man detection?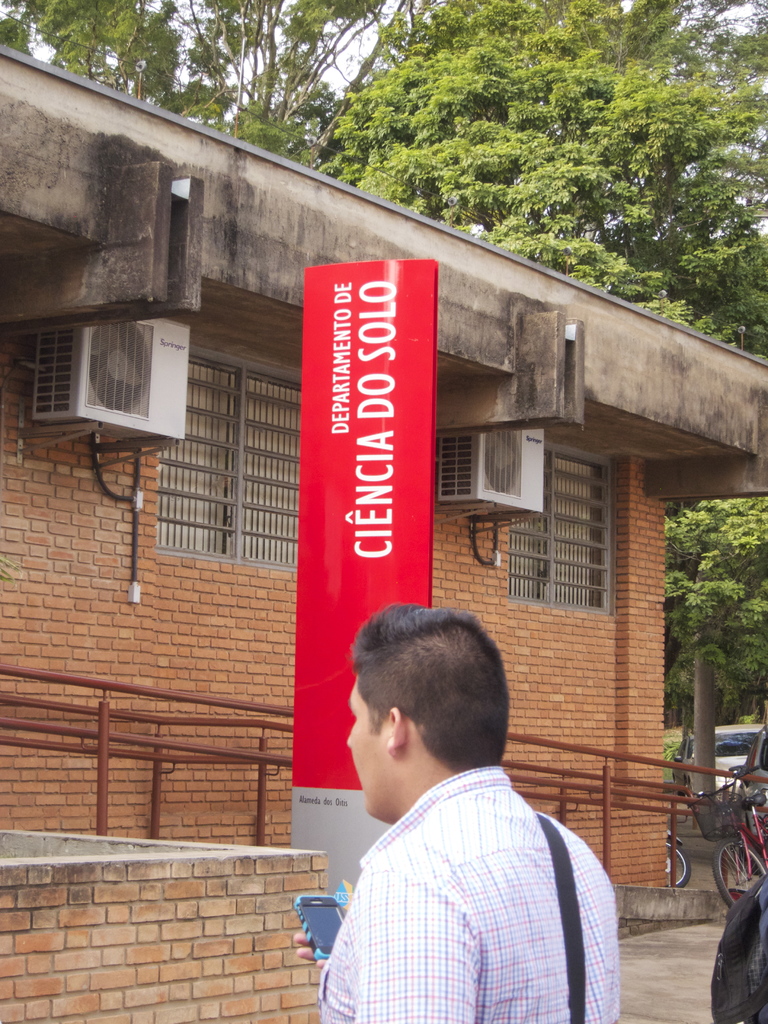
x1=299, y1=612, x2=646, y2=1013
